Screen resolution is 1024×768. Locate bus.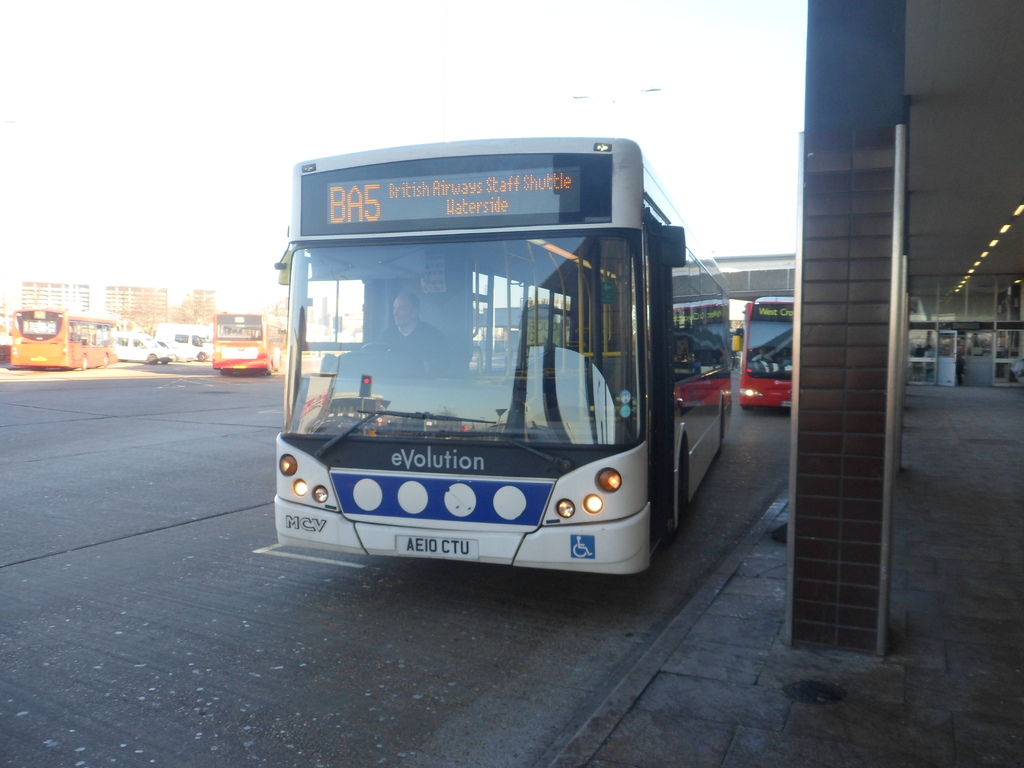
rect(739, 292, 796, 414).
